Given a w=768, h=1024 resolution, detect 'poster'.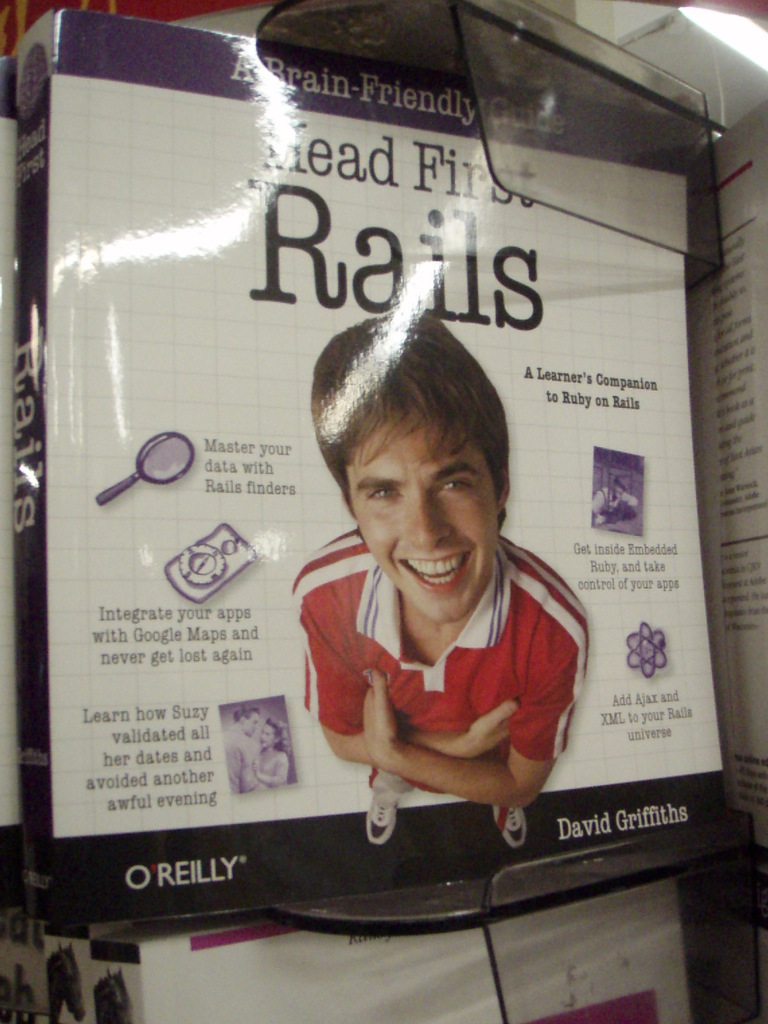
detection(0, 927, 42, 1022).
